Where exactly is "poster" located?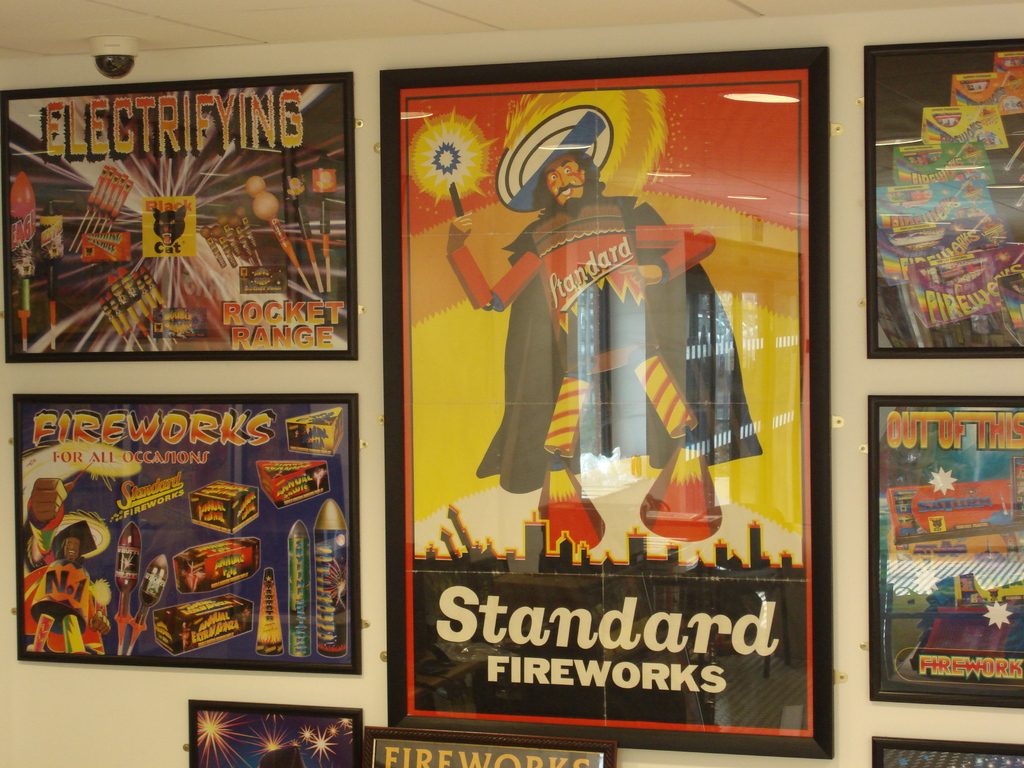
Its bounding box is [x1=358, y1=723, x2=612, y2=767].
